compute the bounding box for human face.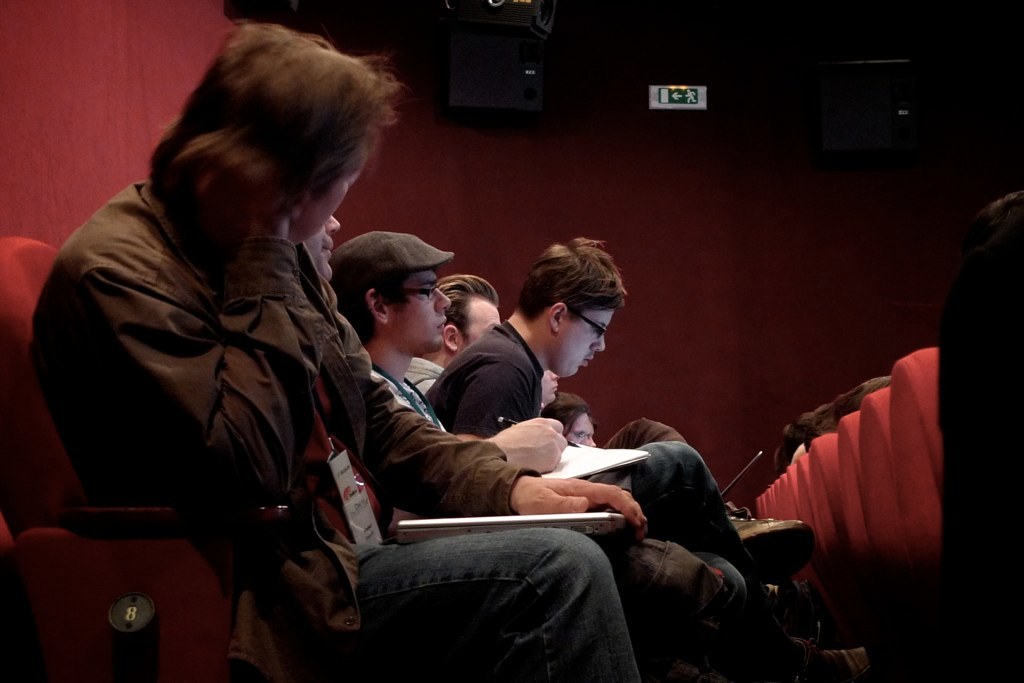
box(559, 314, 612, 376).
